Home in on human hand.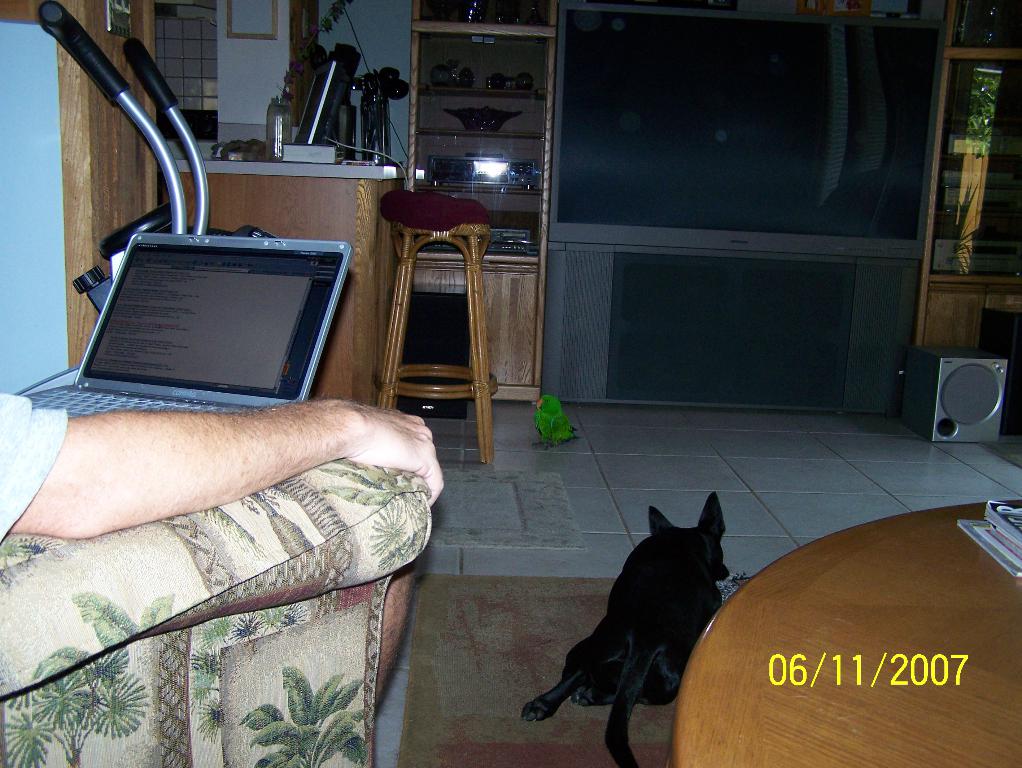
Homed in at 346:401:443:507.
